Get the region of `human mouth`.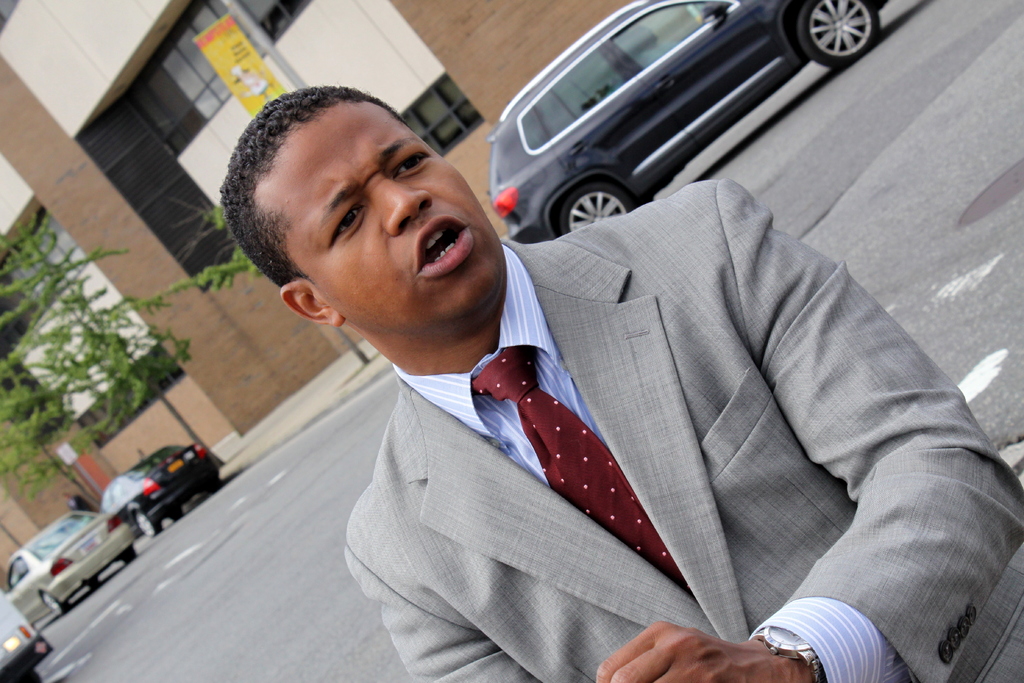
left=419, top=215, right=473, bottom=274.
